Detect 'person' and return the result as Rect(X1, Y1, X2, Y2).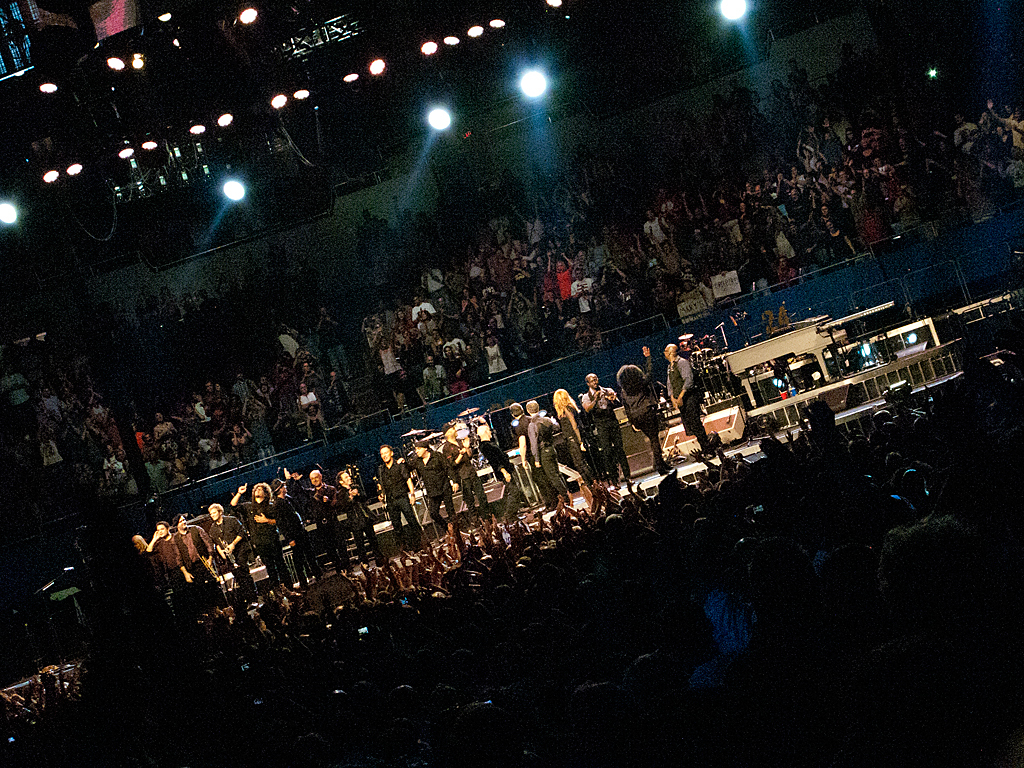
Rect(379, 442, 425, 547).
